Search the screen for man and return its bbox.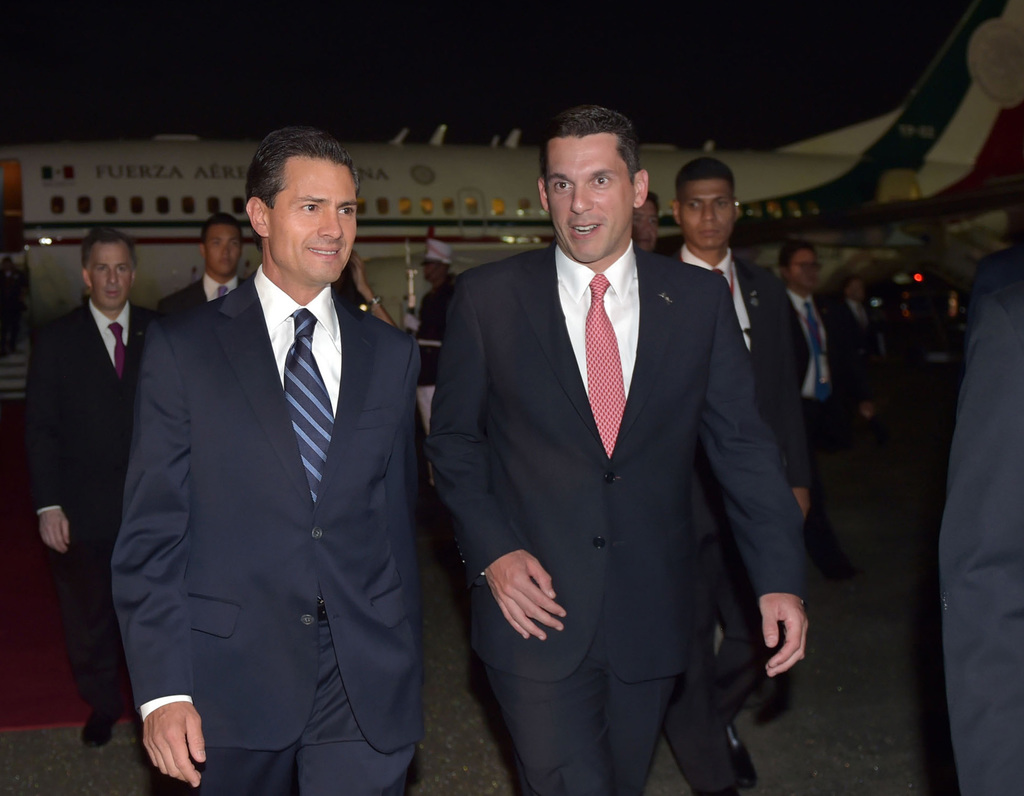
Found: [x1=100, y1=130, x2=447, y2=790].
